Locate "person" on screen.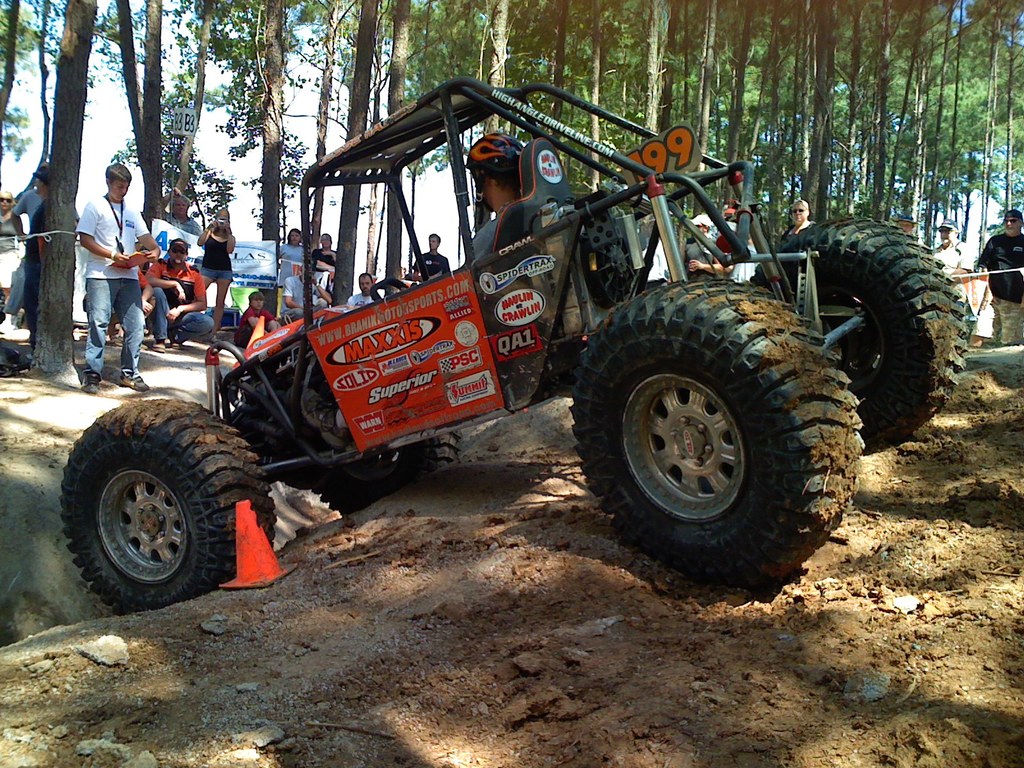
On screen at left=927, top=213, right=973, bottom=307.
